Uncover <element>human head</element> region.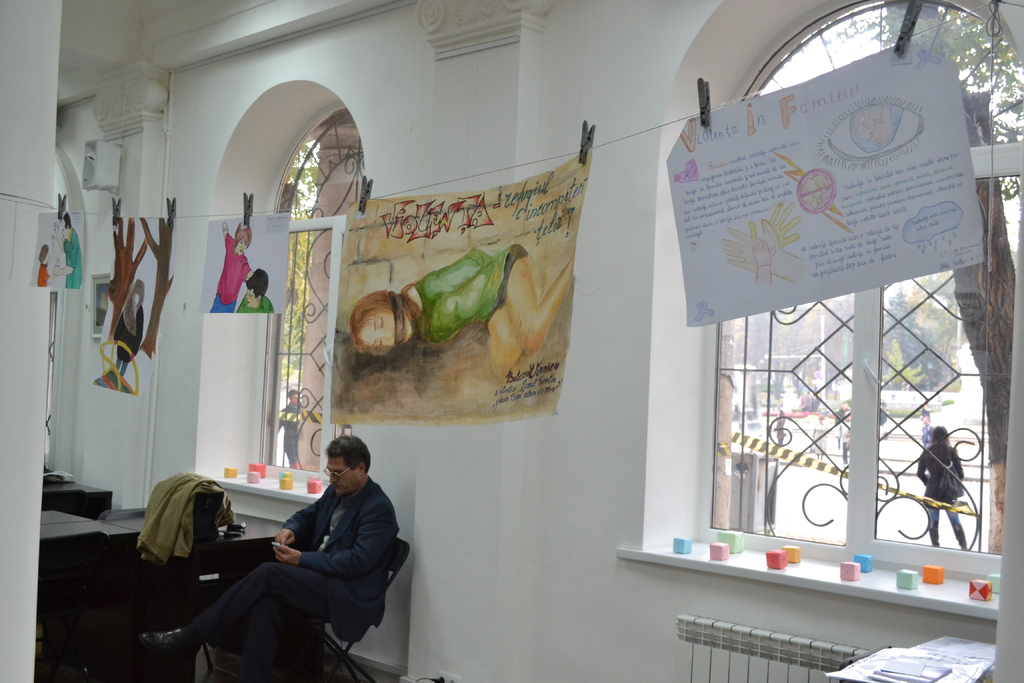
Uncovered: (61,213,71,236).
